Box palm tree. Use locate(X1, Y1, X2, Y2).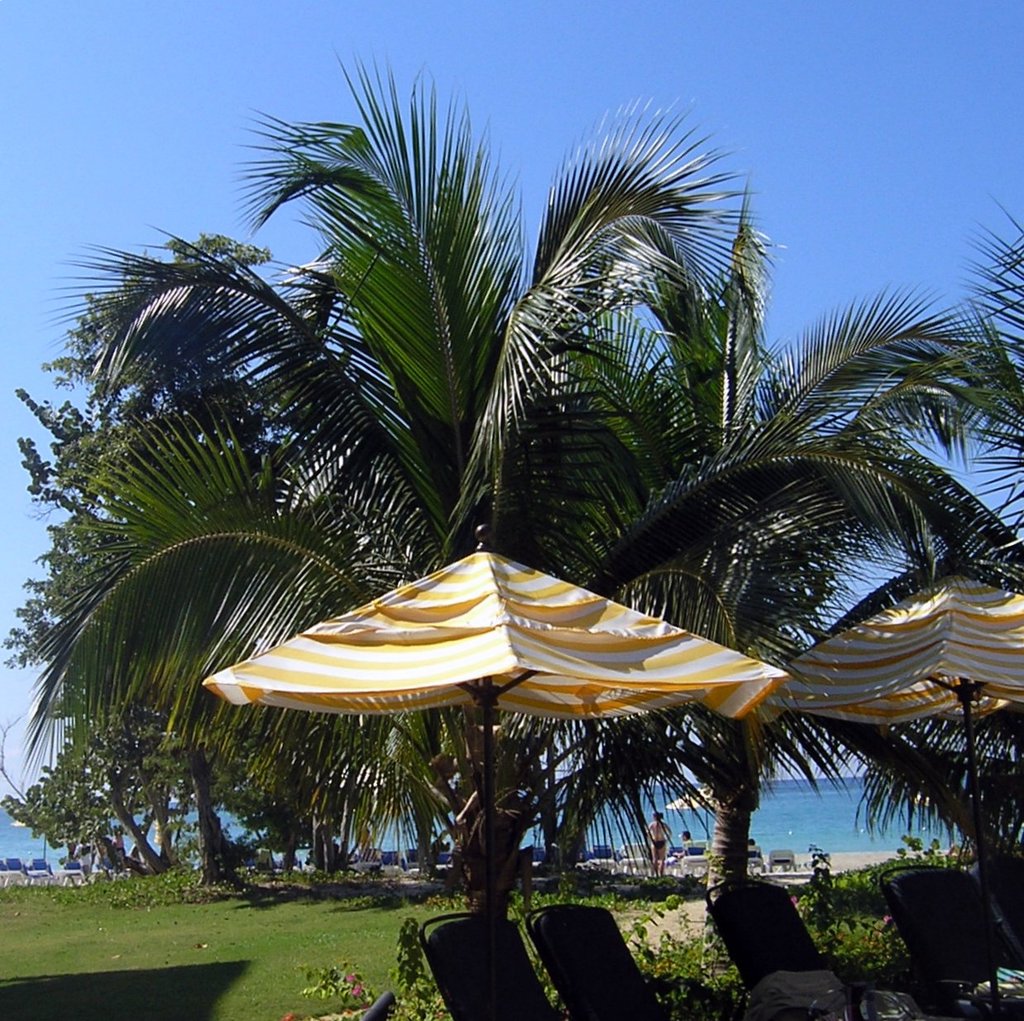
locate(75, 540, 232, 872).
